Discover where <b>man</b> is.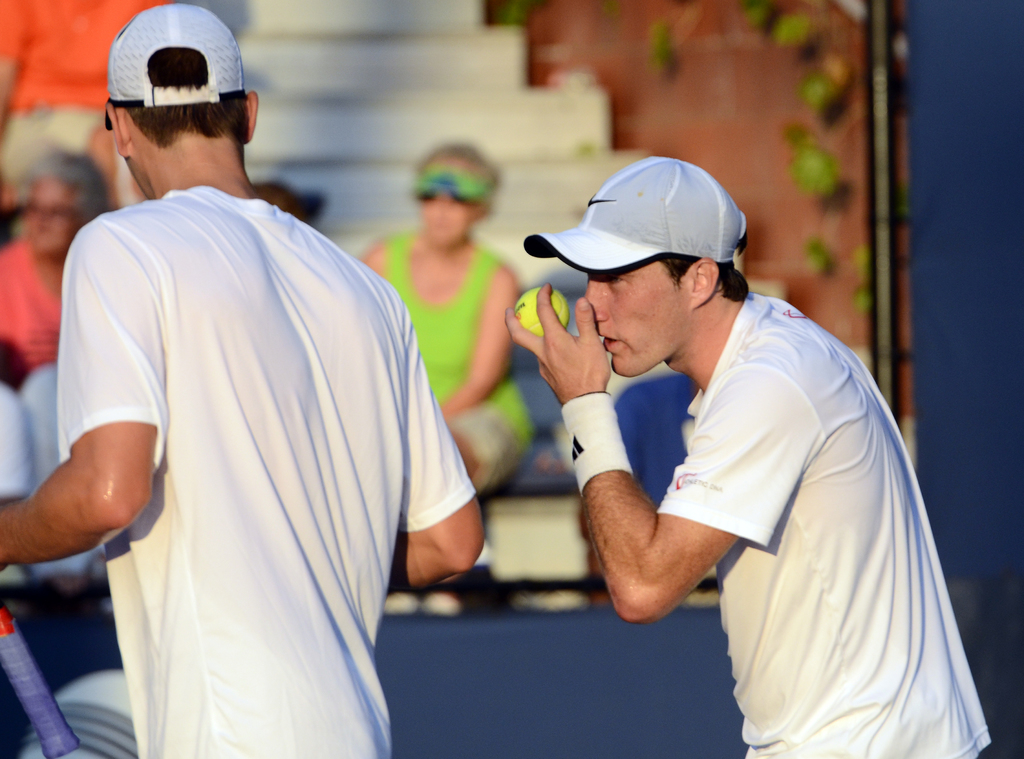
Discovered at crop(0, 4, 488, 758).
